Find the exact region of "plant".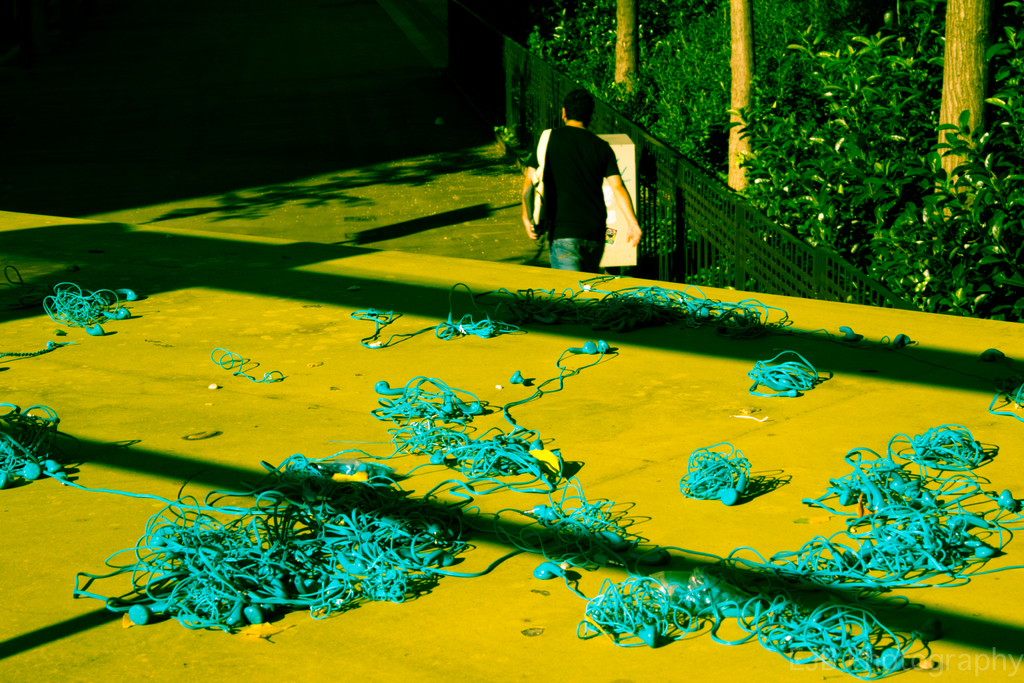
Exact region: 718 24 1023 312.
